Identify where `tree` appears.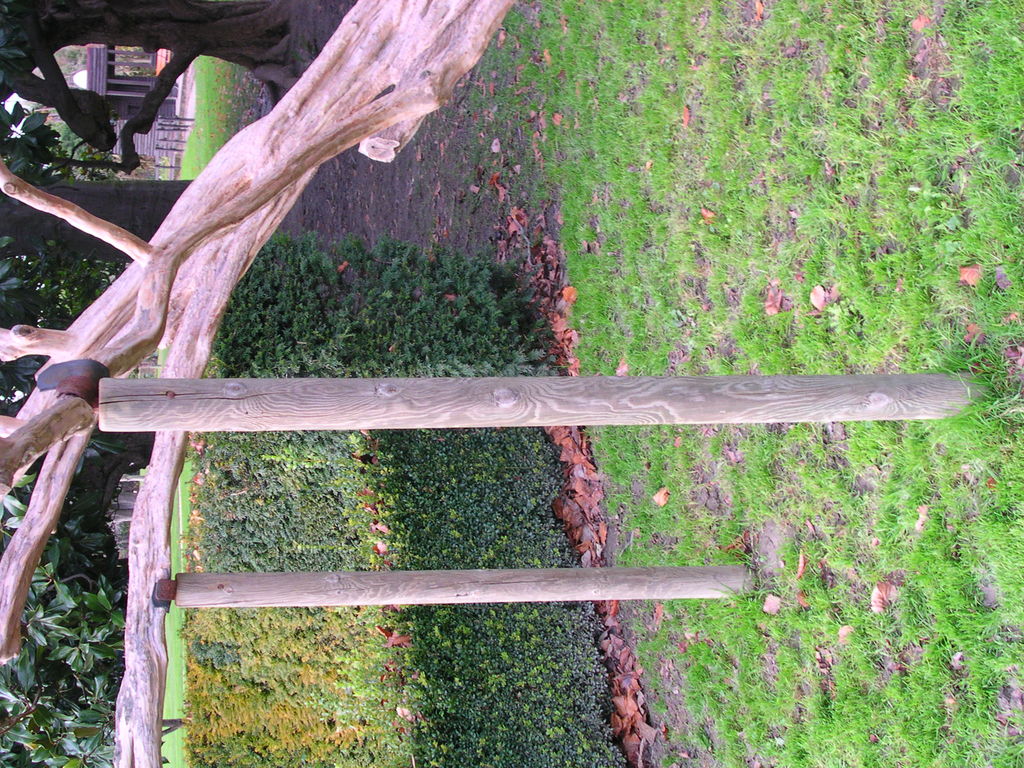
Appears at (0, 0, 534, 767).
